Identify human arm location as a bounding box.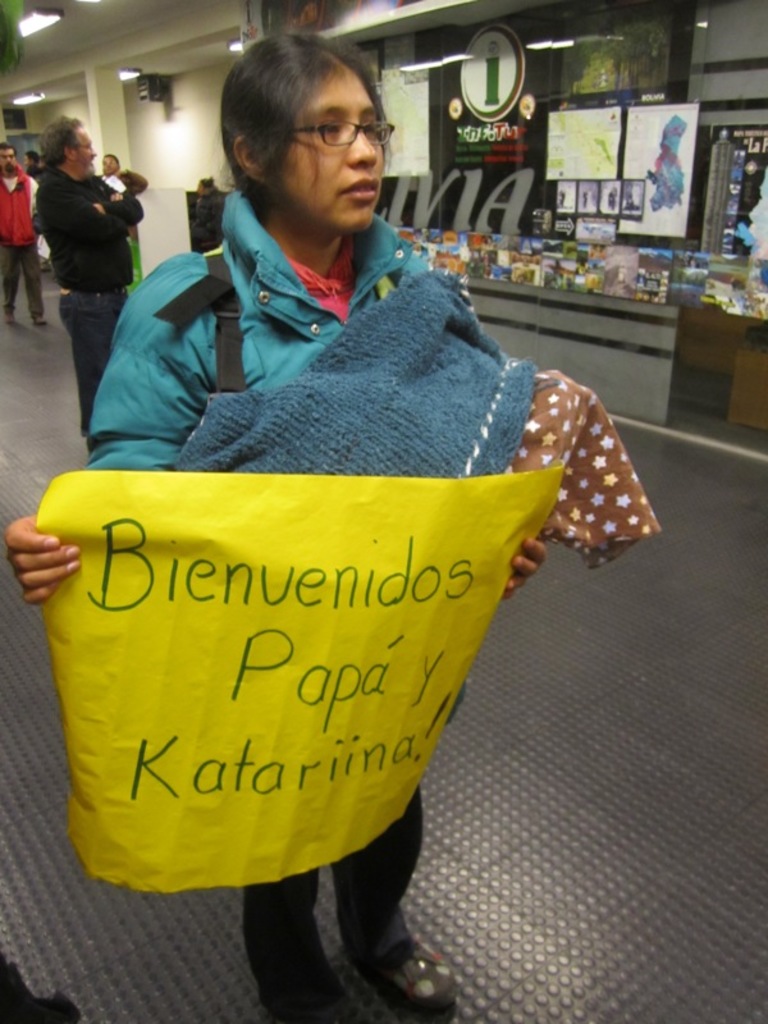
box(499, 534, 548, 605).
